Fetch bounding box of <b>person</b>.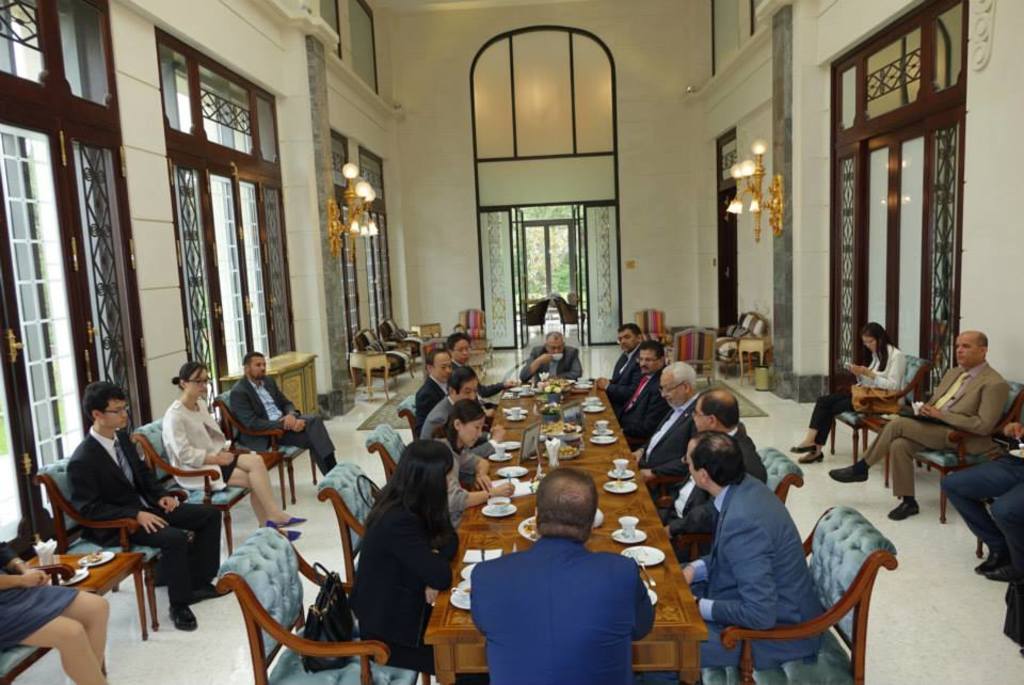
Bbox: (0, 554, 111, 678).
